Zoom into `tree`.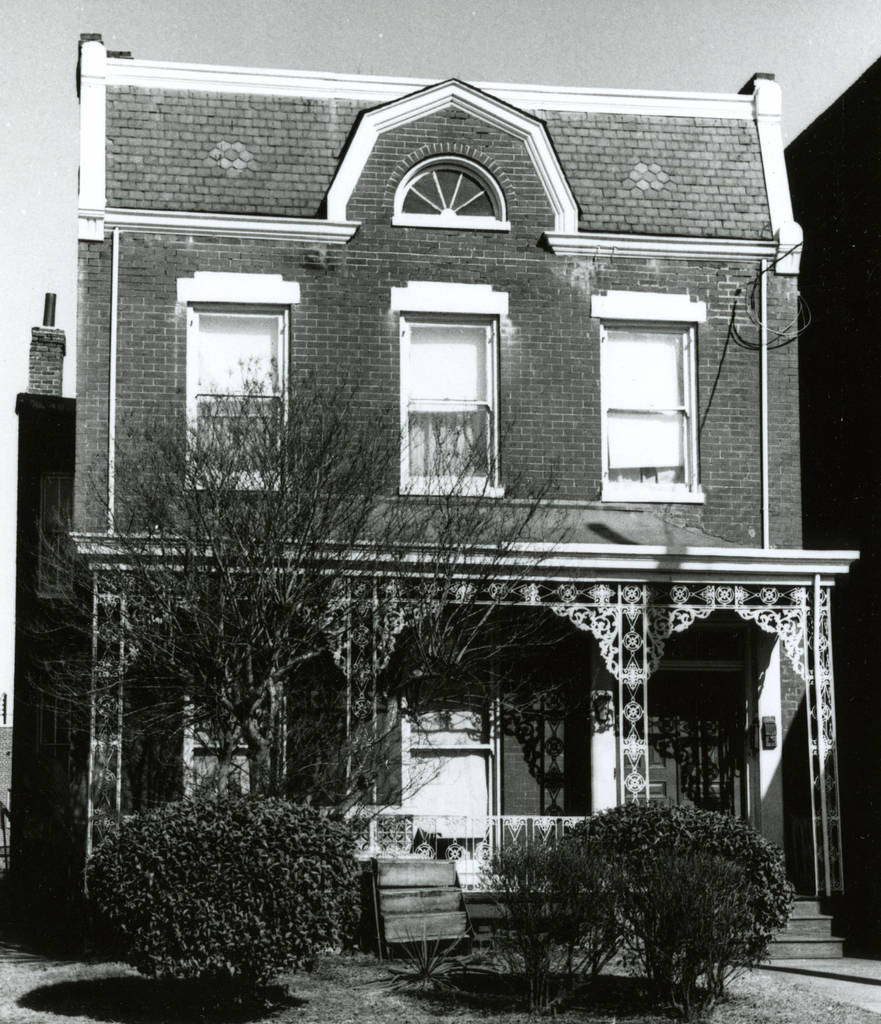
Zoom target: bbox=(398, 769, 822, 987).
